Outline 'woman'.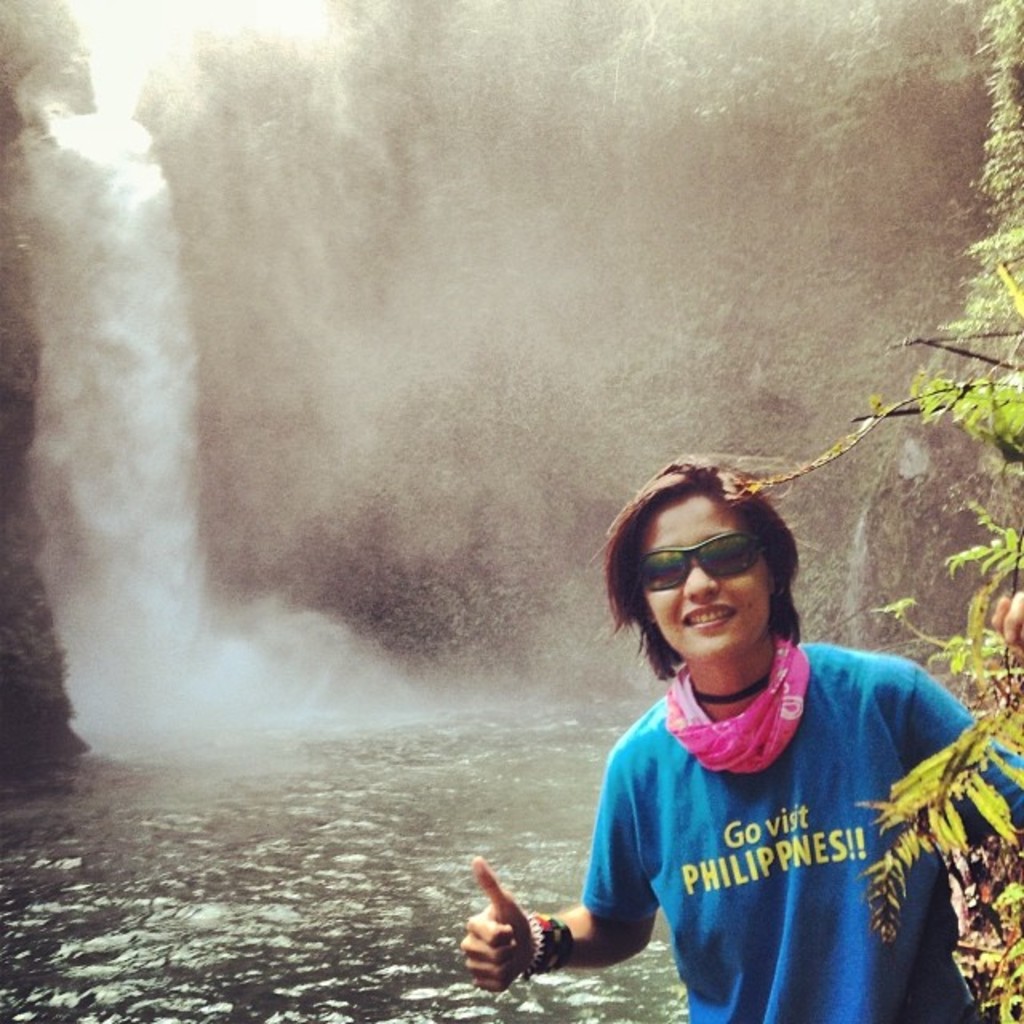
Outline: x1=450 y1=446 x2=1022 y2=1022.
